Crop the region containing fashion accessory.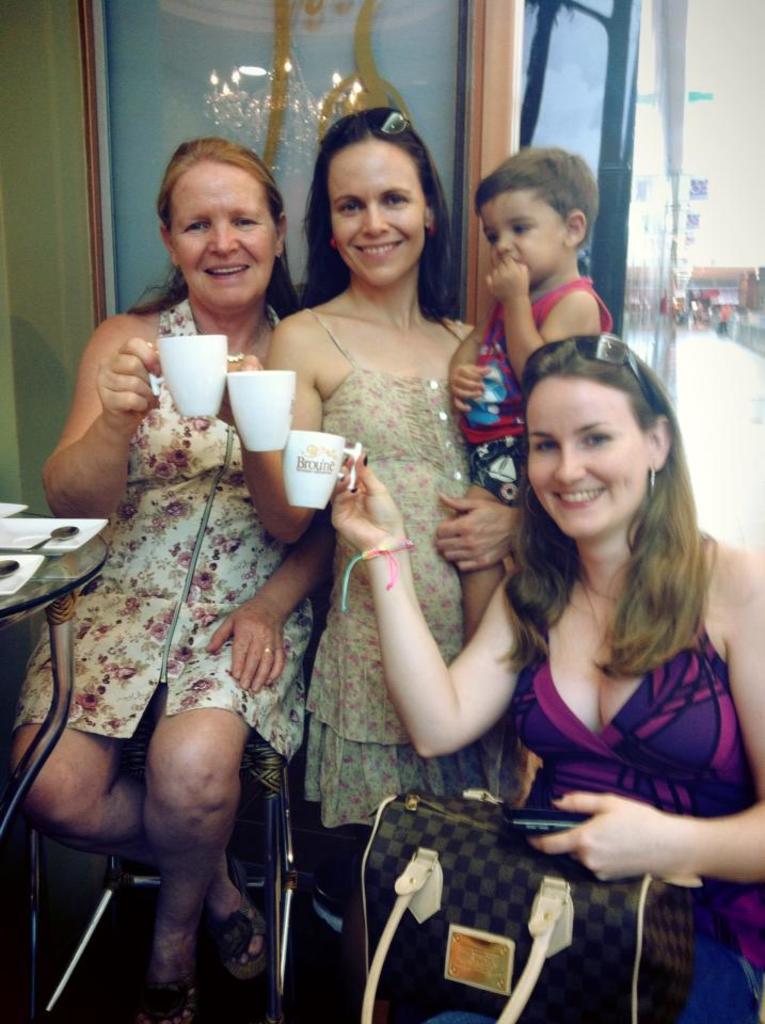
Crop region: Rect(428, 223, 434, 237).
